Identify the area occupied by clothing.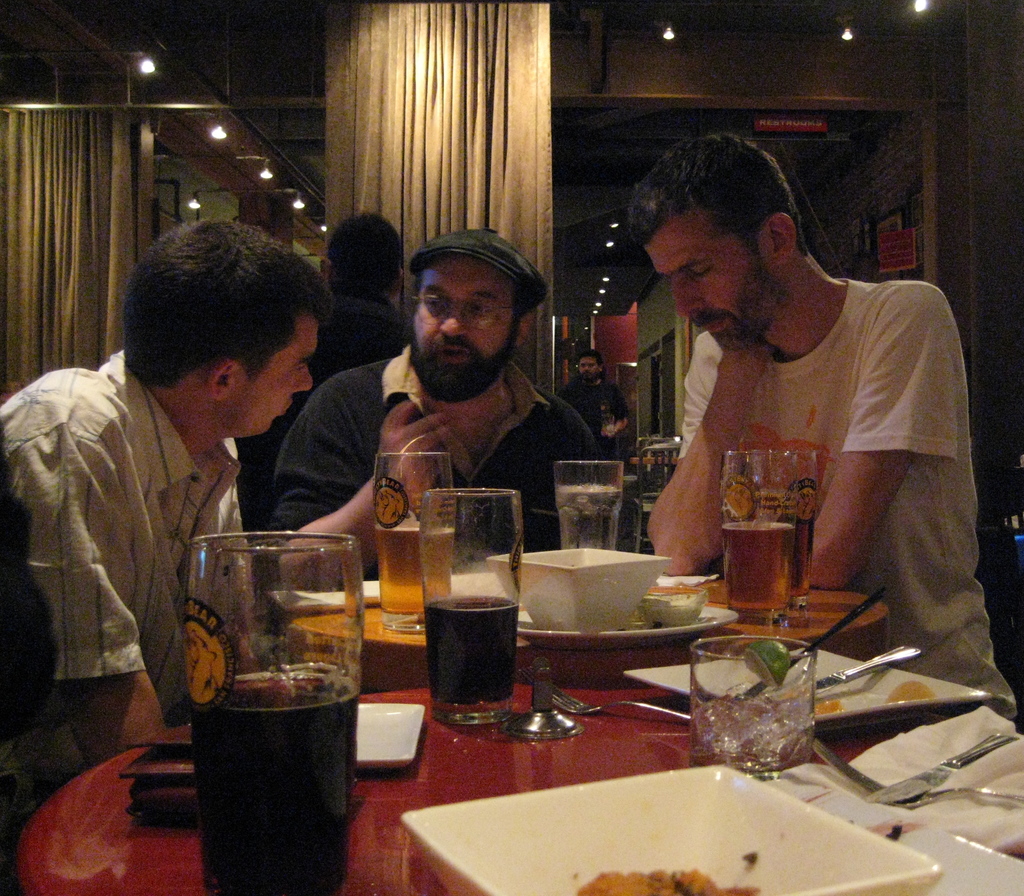
Area: left=271, top=365, right=609, bottom=541.
